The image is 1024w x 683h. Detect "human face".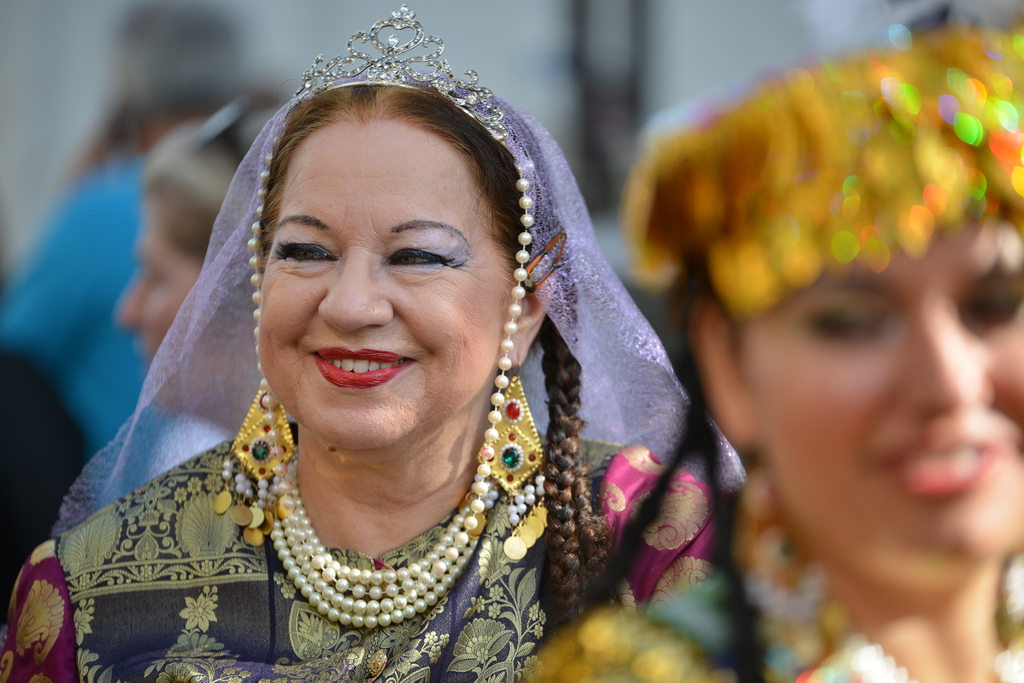
Detection: select_region(257, 120, 508, 451).
